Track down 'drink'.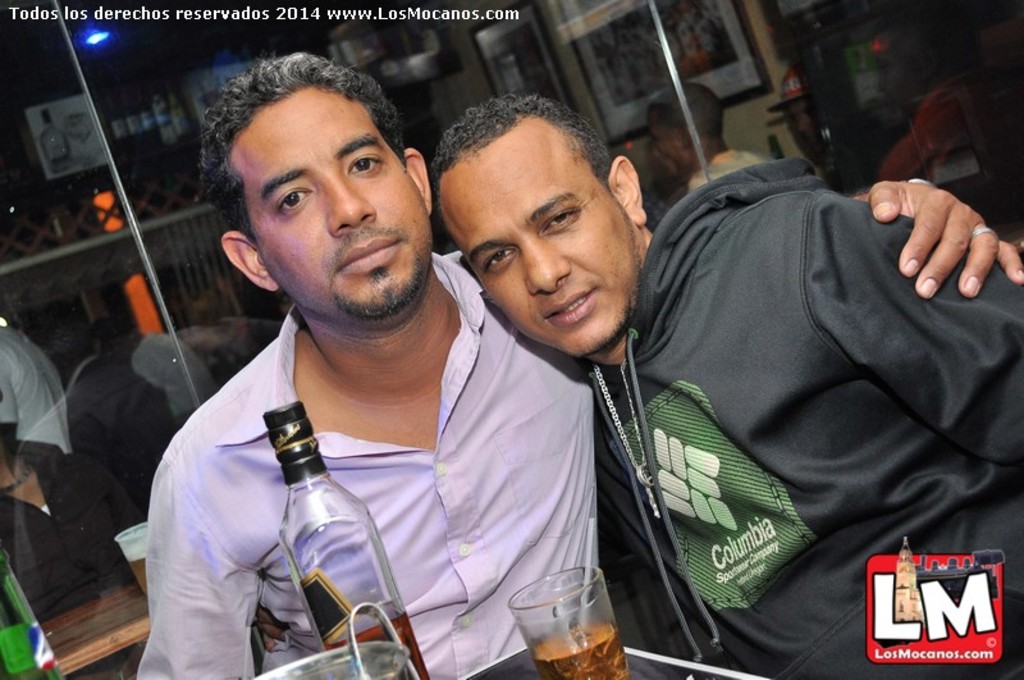
Tracked to left=128, top=539, right=146, bottom=594.
